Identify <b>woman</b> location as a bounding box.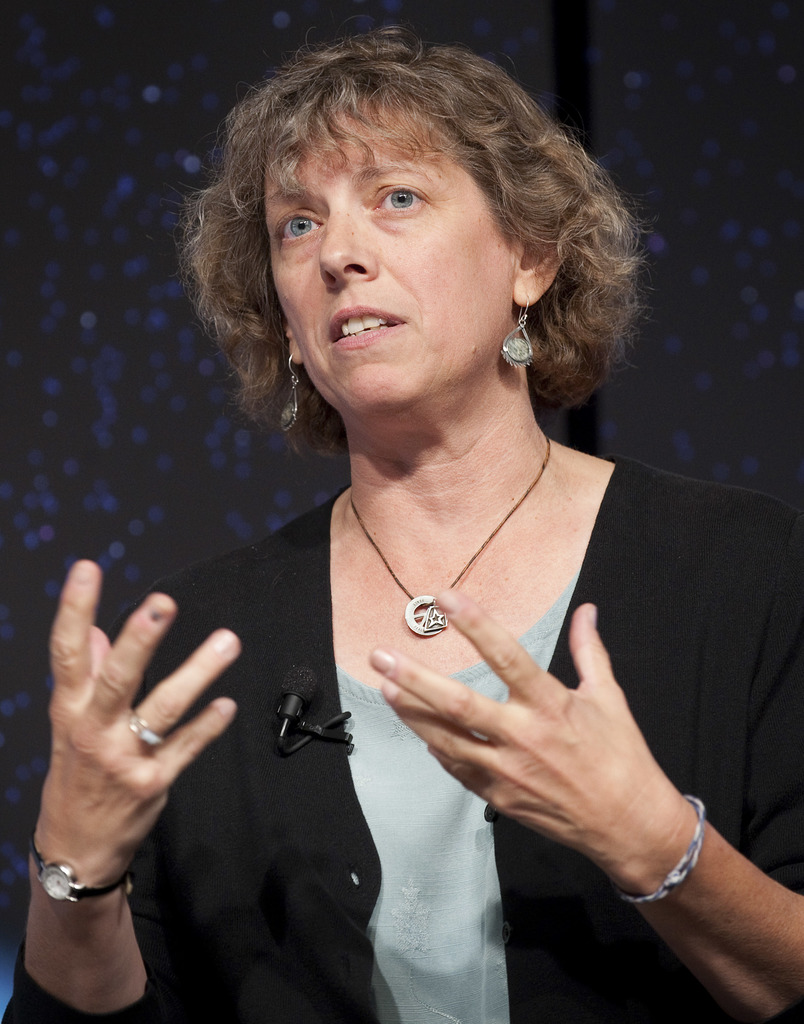
detection(17, 35, 803, 1022).
